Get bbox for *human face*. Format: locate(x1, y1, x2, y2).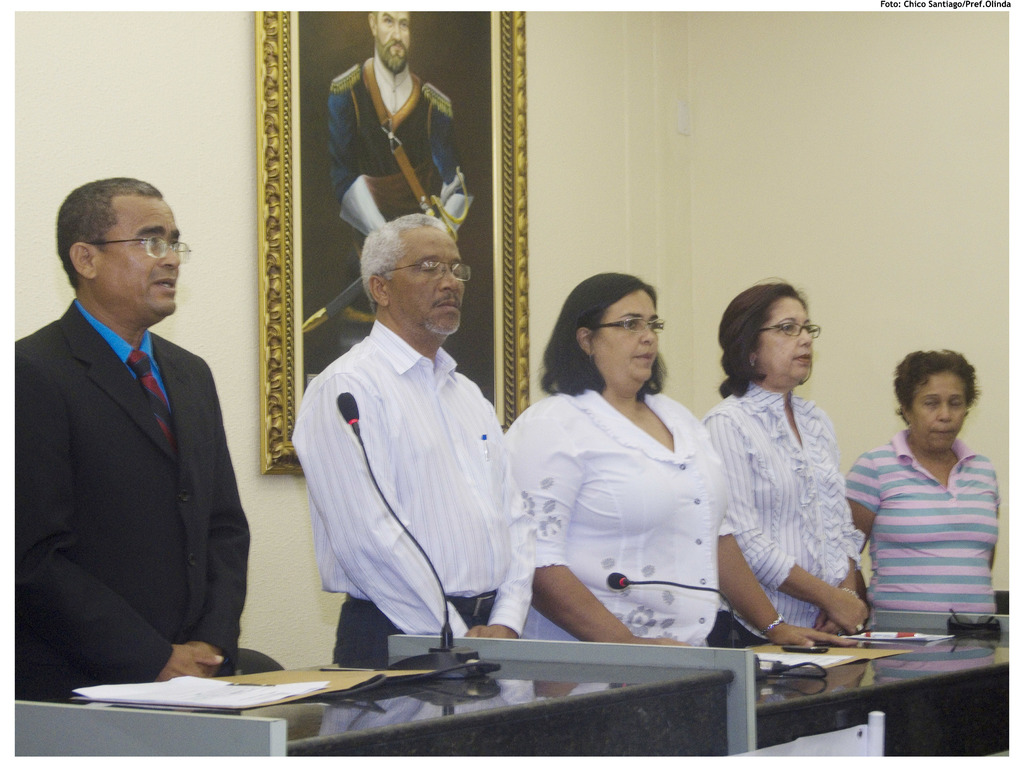
locate(104, 200, 182, 315).
